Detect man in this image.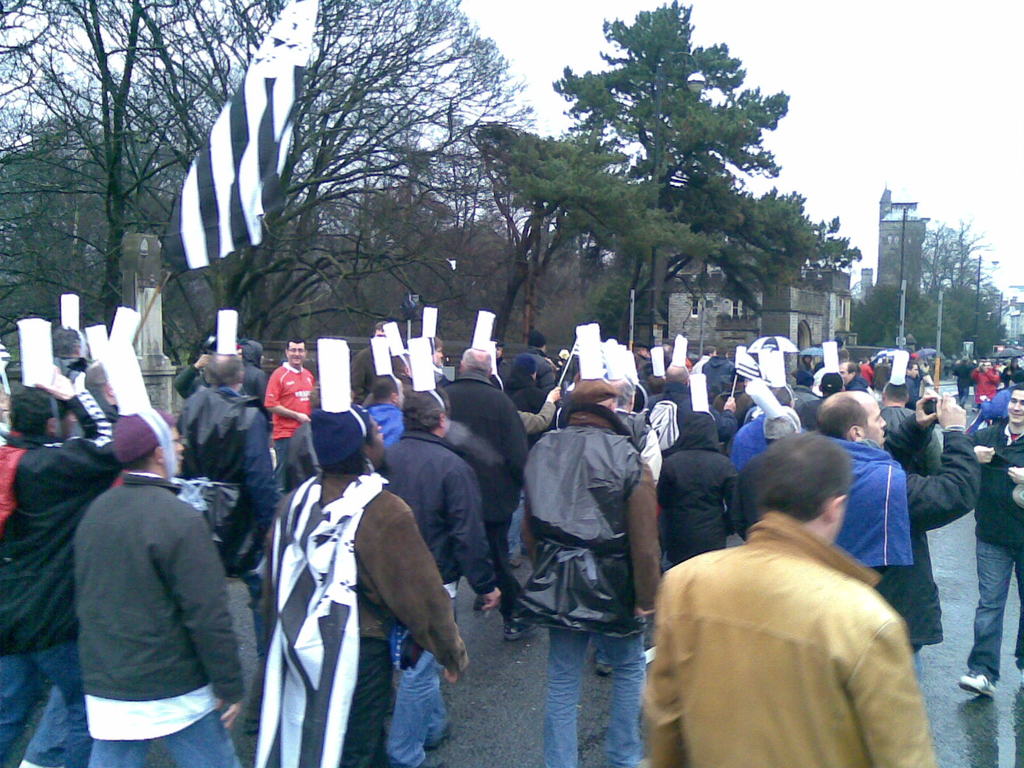
Detection: left=248, top=340, right=273, bottom=427.
